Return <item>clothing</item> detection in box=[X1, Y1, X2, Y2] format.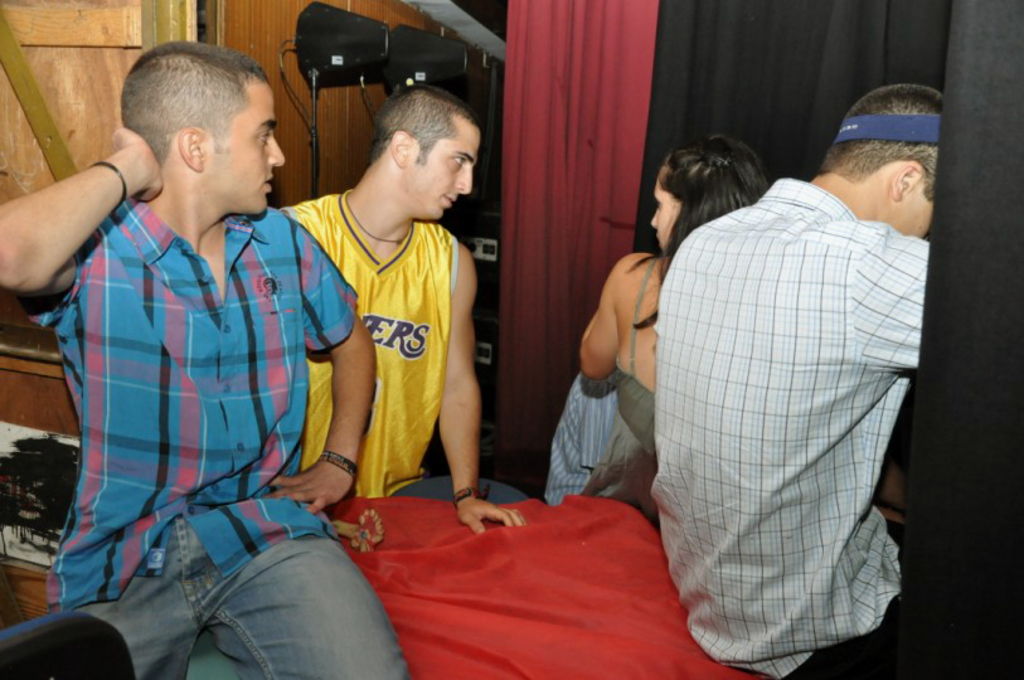
box=[542, 263, 664, 528].
